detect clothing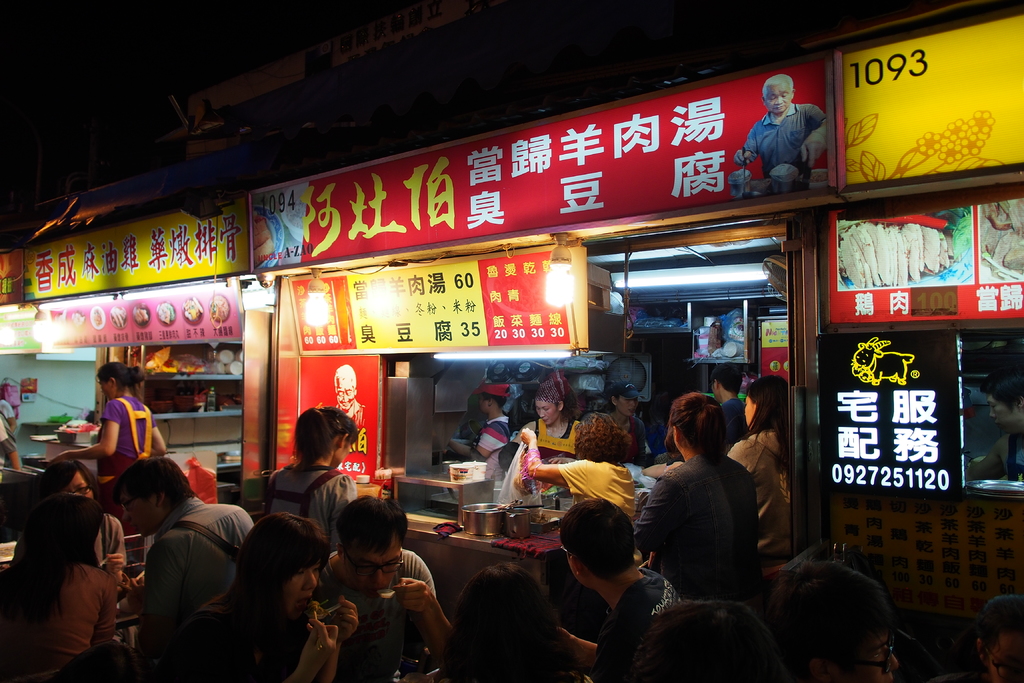
BBox(315, 544, 442, 659)
